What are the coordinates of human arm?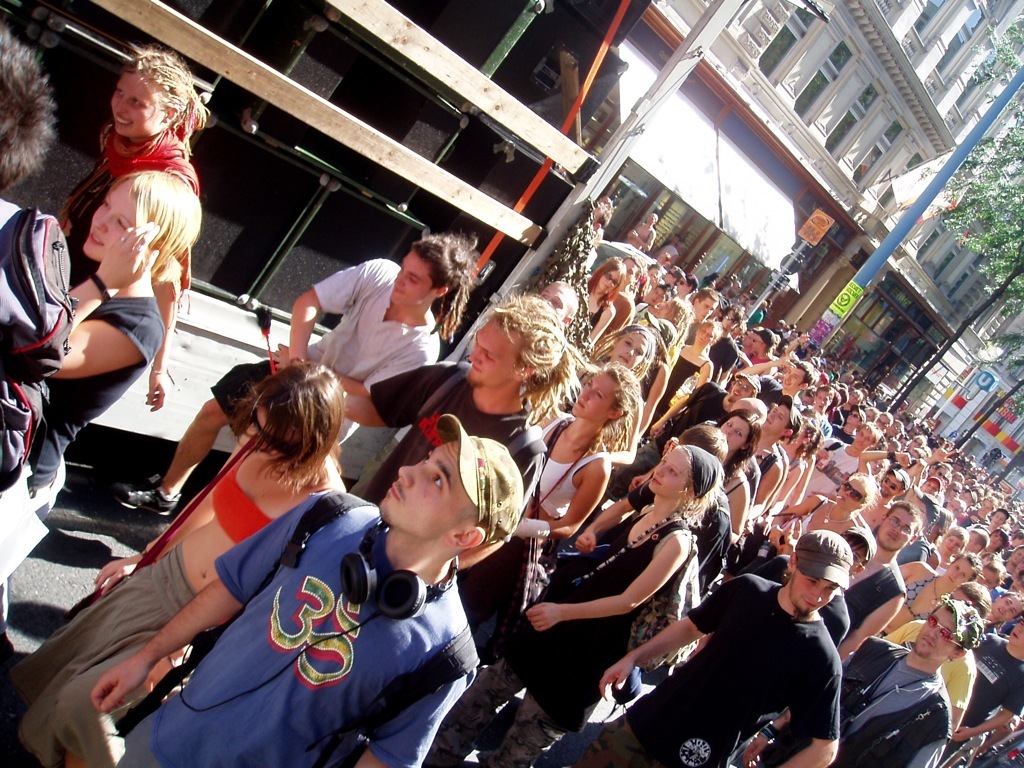
detection(772, 462, 800, 512).
